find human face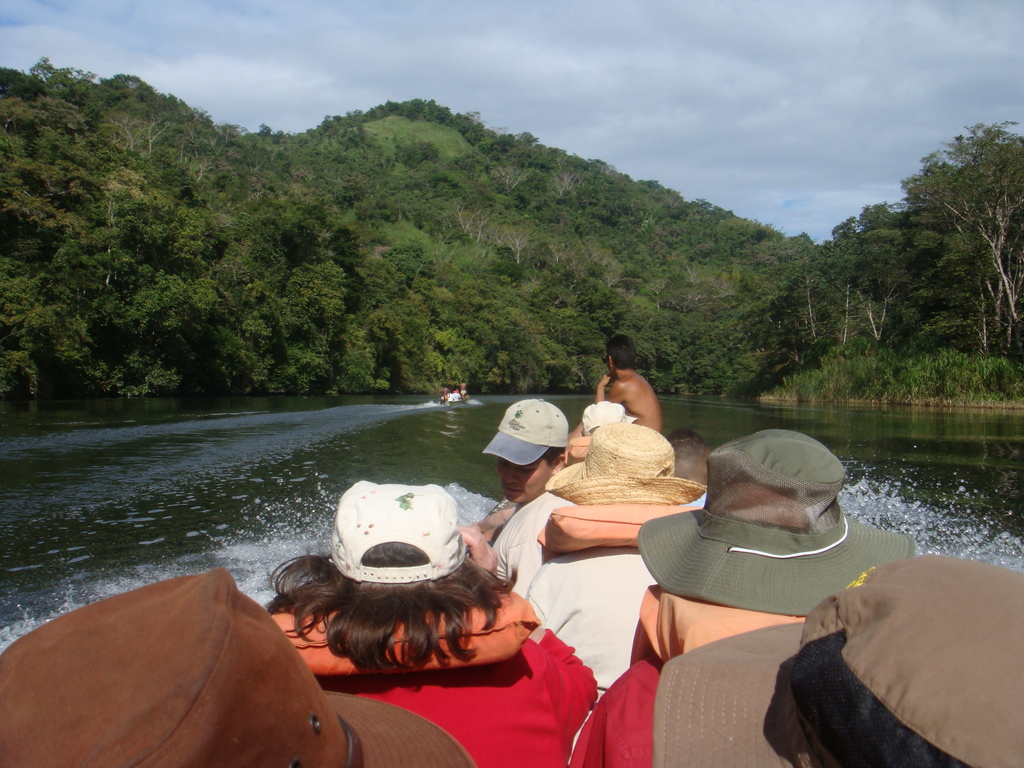
Rect(497, 459, 559, 502)
